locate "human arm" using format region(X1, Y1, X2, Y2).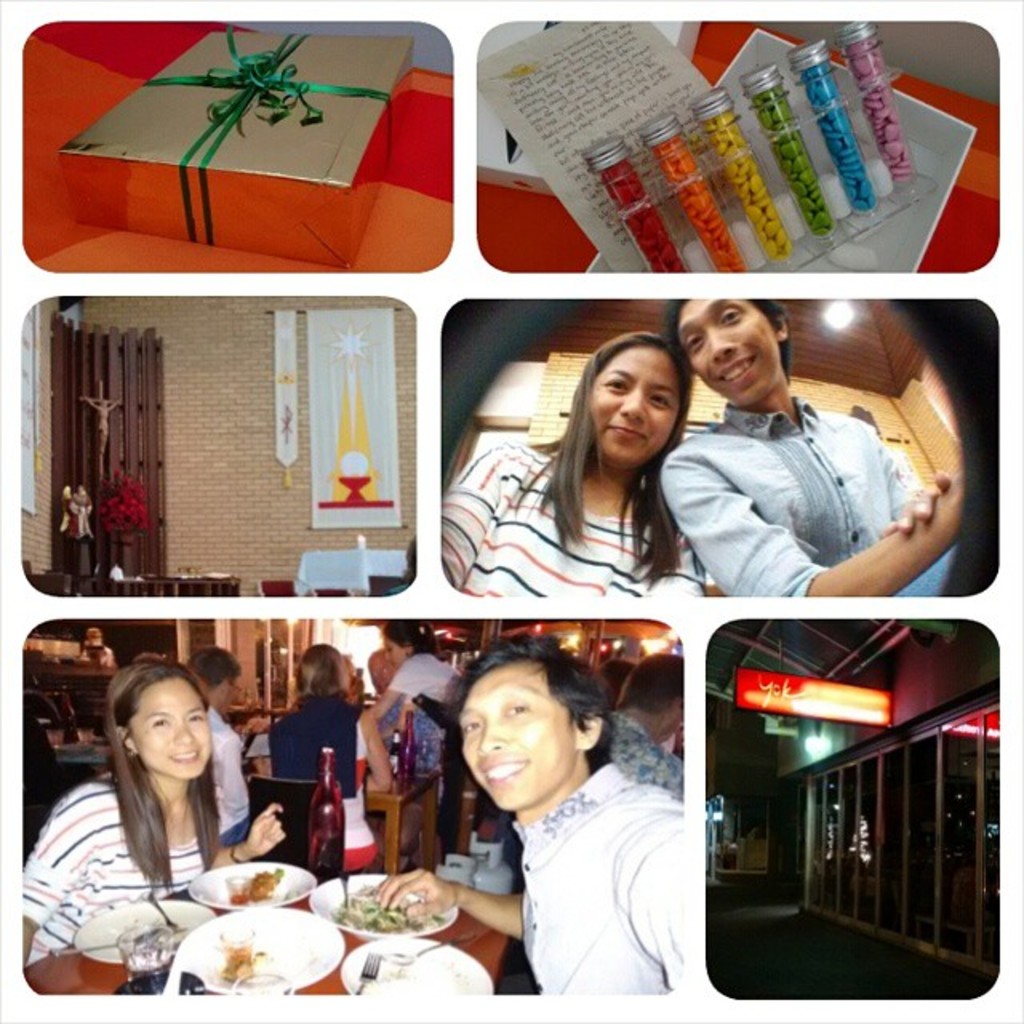
region(430, 437, 501, 589).
